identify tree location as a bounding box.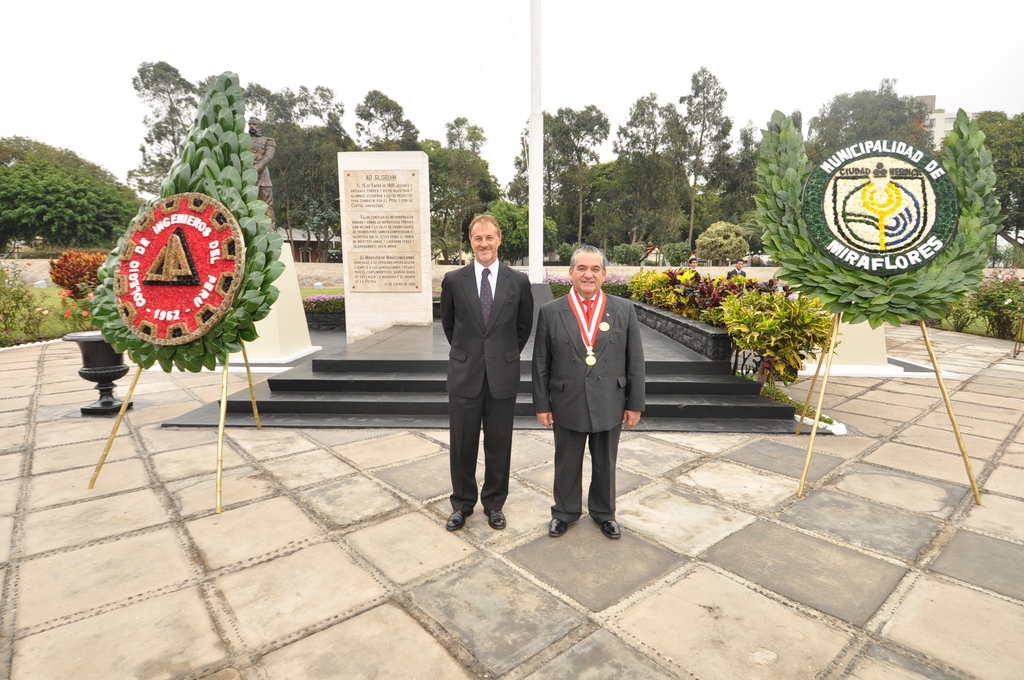
box=[428, 134, 503, 261].
